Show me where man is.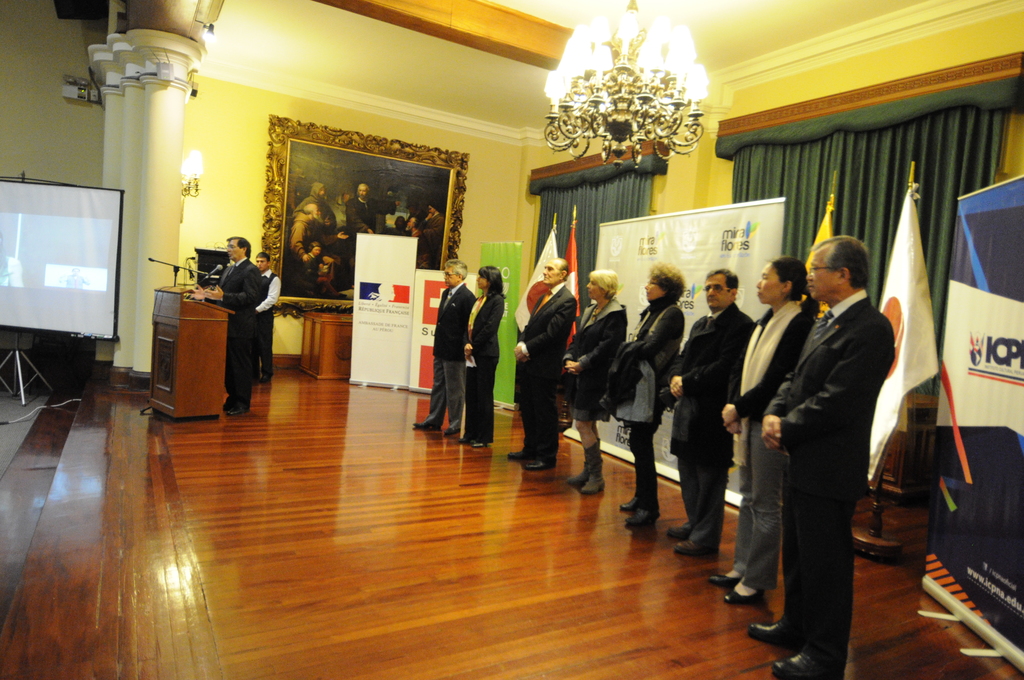
man is at [758,231,894,679].
